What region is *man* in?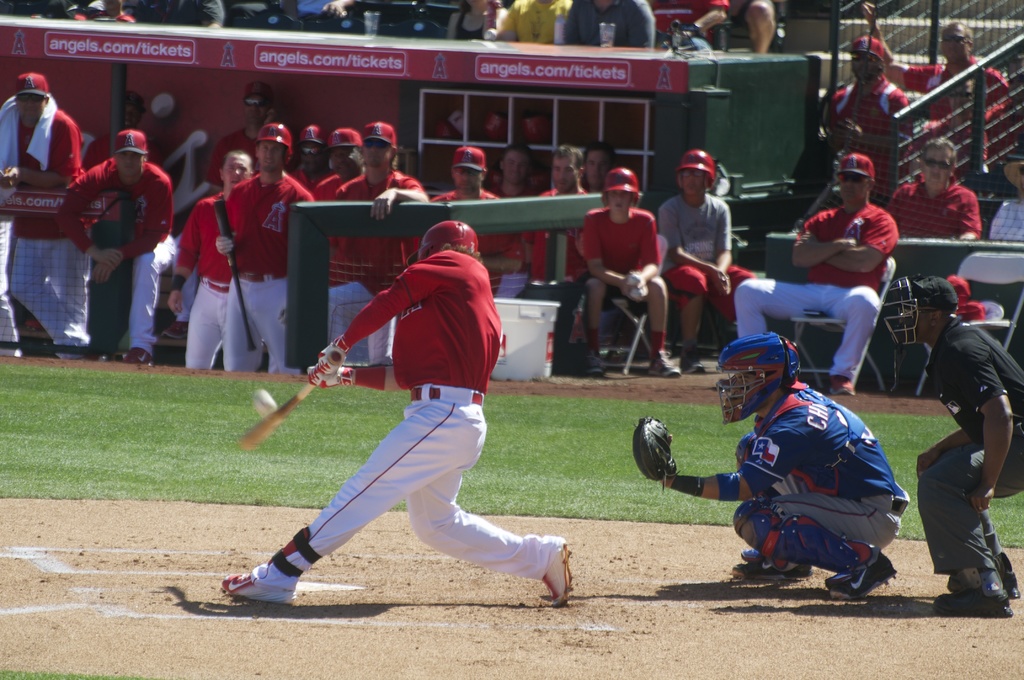
532,140,594,287.
